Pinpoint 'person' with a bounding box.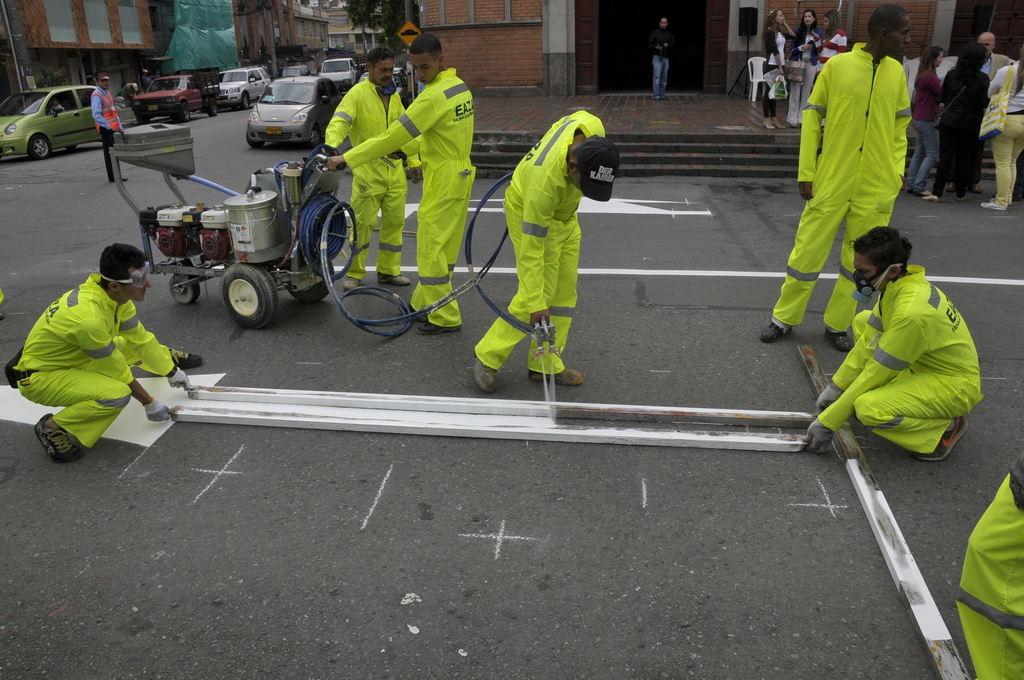
<region>957, 453, 1023, 679</region>.
